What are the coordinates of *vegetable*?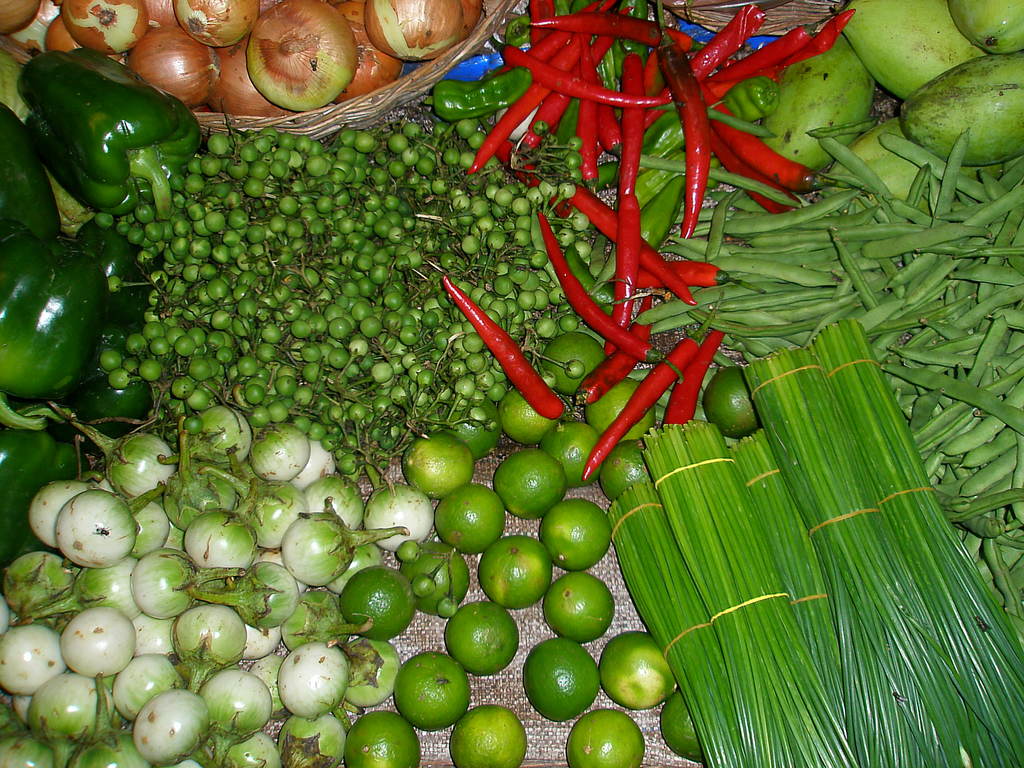
[left=366, top=466, right=436, bottom=553].
